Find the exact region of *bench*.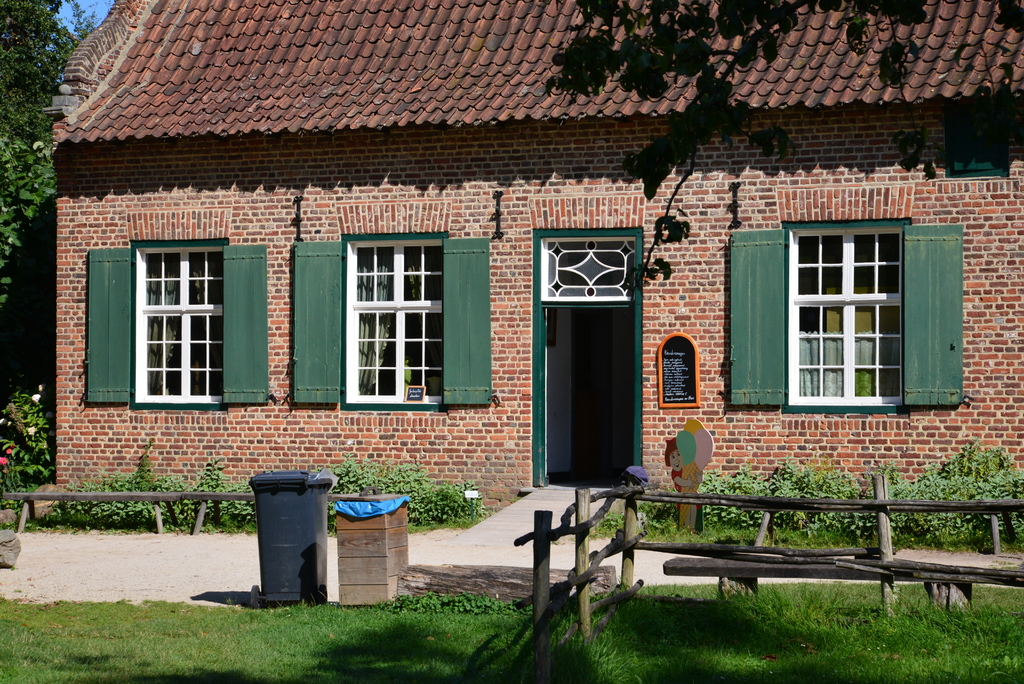
Exact region: (left=184, top=491, right=267, bottom=531).
